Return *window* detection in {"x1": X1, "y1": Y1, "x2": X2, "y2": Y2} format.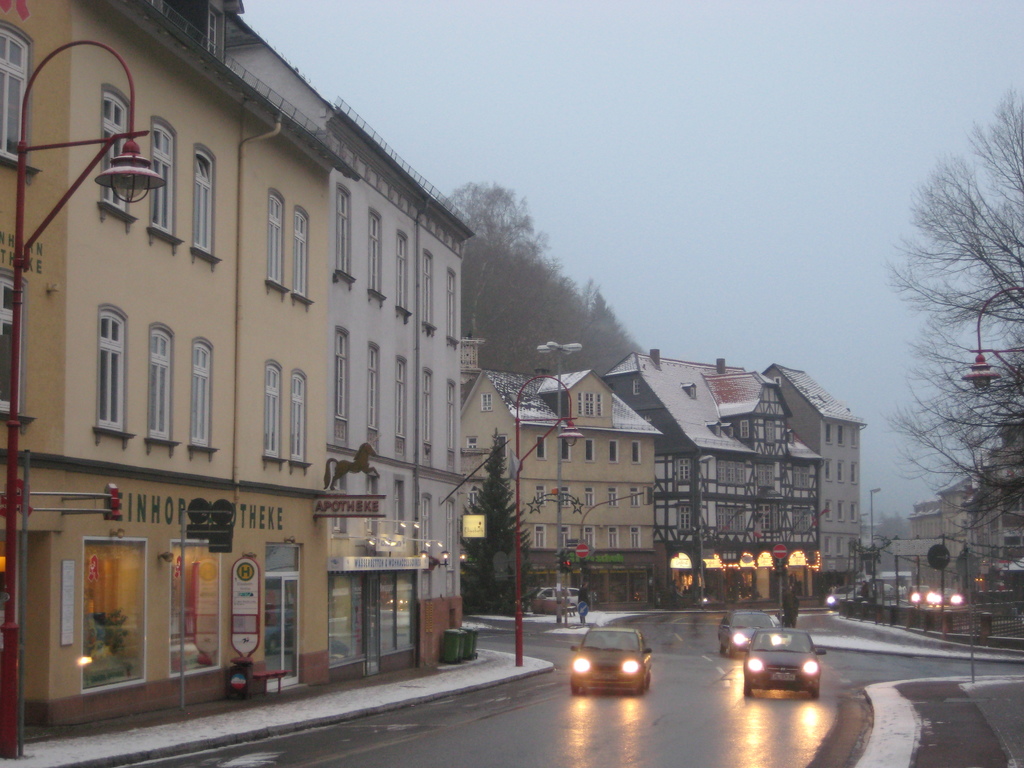
{"x1": 189, "y1": 344, "x2": 208, "y2": 447}.
